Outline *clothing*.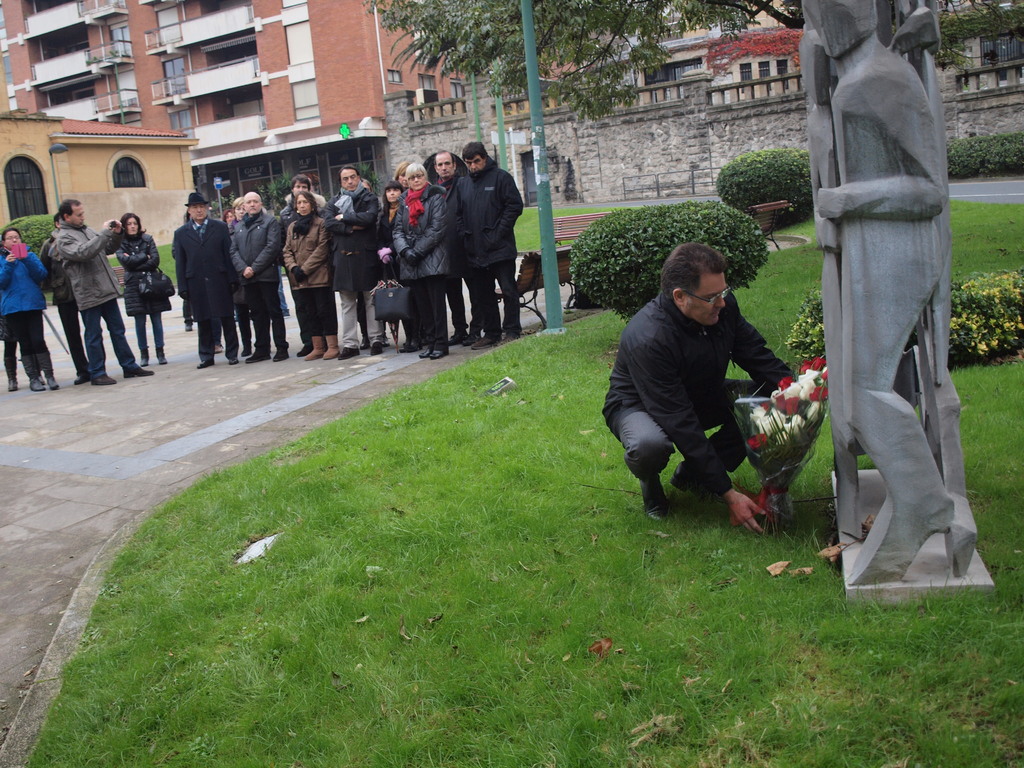
Outline: left=174, top=221, right=225, bottom=300.
